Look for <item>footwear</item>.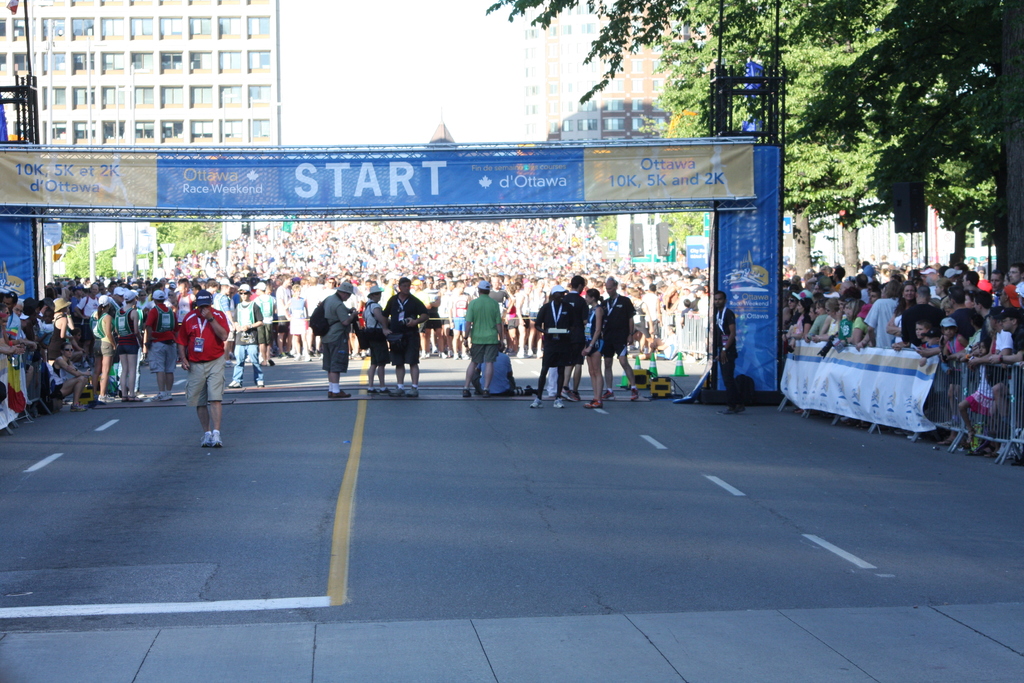
Found: crop(602, 389, 615, 398).
